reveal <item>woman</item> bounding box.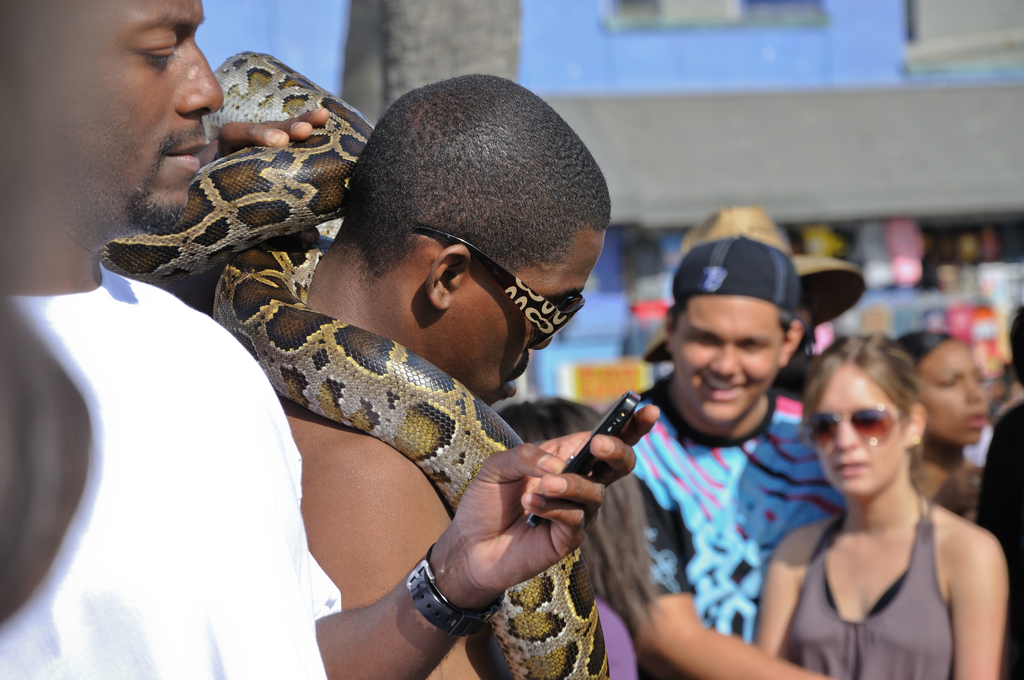
Revealed: <region>895, 331, 989, 524</region>.
